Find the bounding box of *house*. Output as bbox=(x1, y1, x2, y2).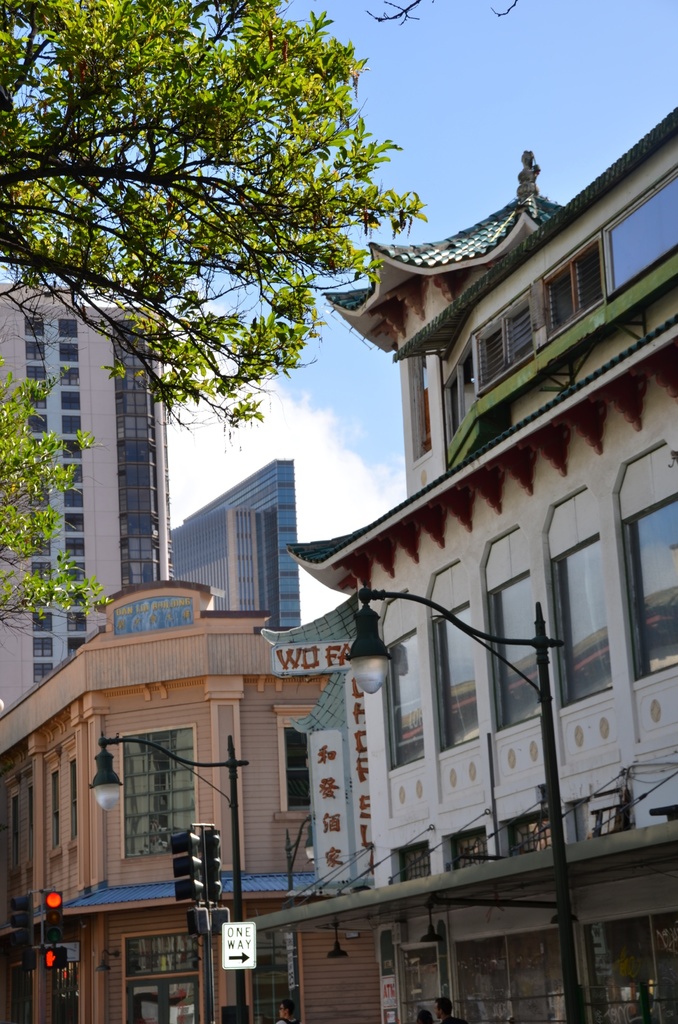
bbox=(177, 456, 306, 629).
